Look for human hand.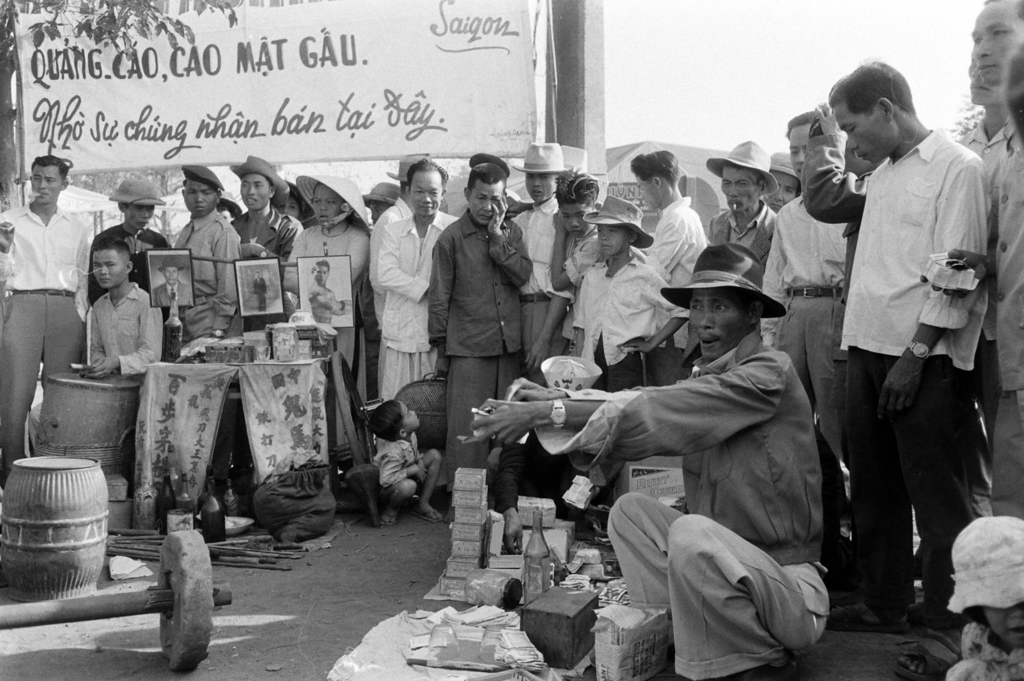
Found: Rect(619, 337, 653, 356).
